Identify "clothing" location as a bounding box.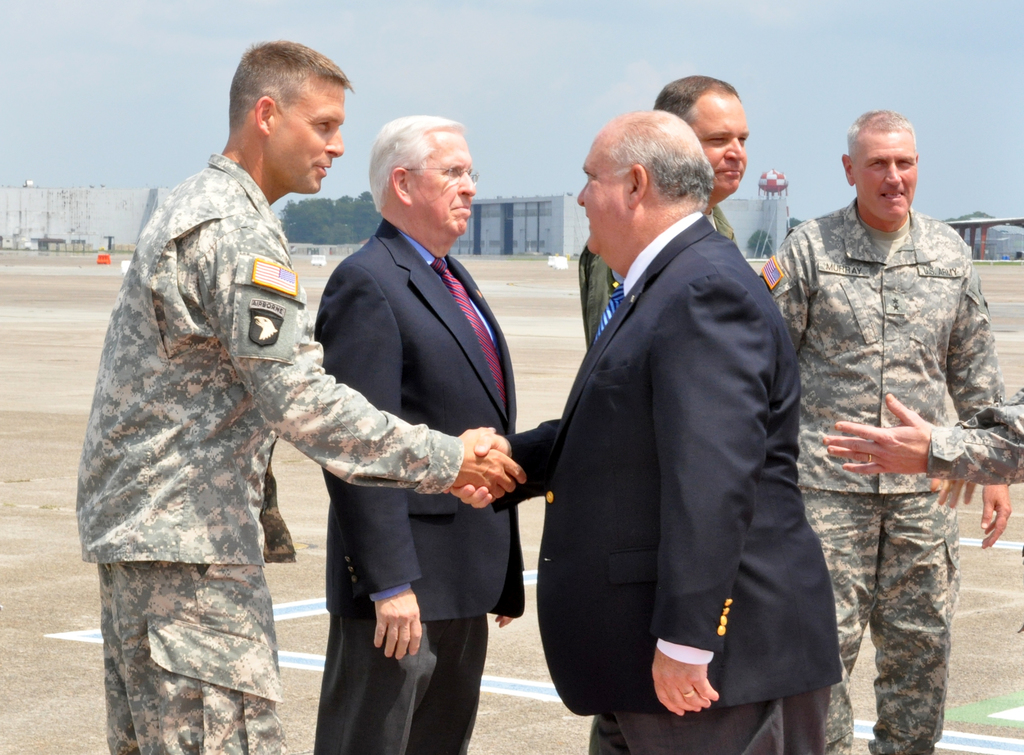
(left=314, top=217, right=524, bottom=754).
